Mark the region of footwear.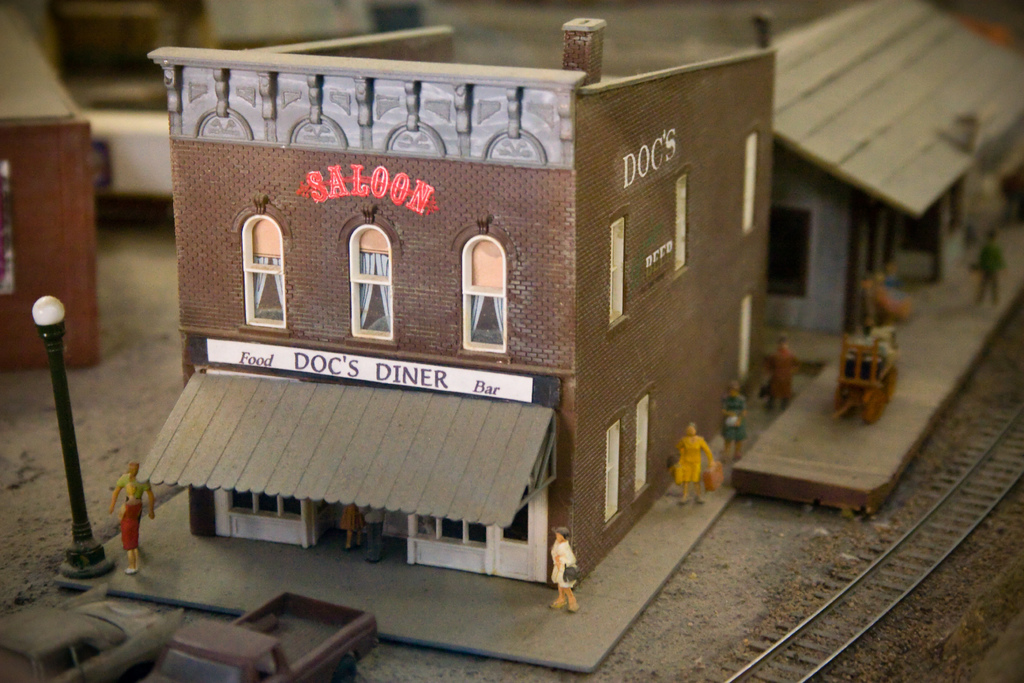
Region: 568, 598, 576, 613.
